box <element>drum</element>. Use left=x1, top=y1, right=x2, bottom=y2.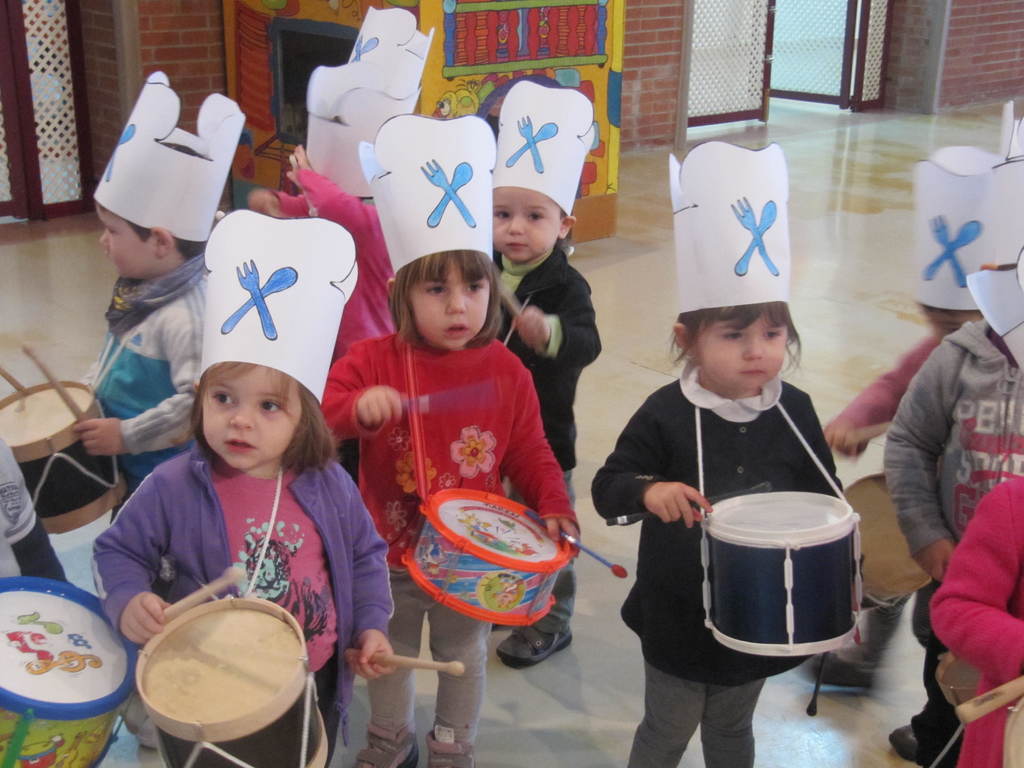
left=134, top=597, right=328, bottom=767.
